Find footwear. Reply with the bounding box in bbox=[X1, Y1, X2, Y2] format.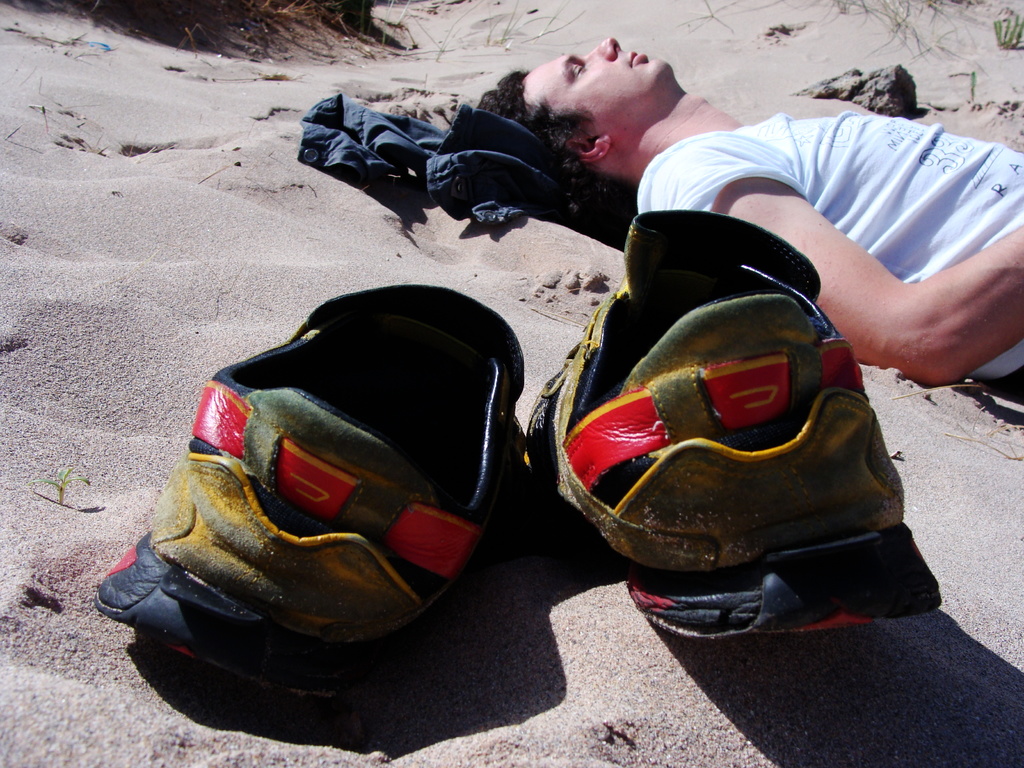
bbox=[522, 208, 942, 651].
